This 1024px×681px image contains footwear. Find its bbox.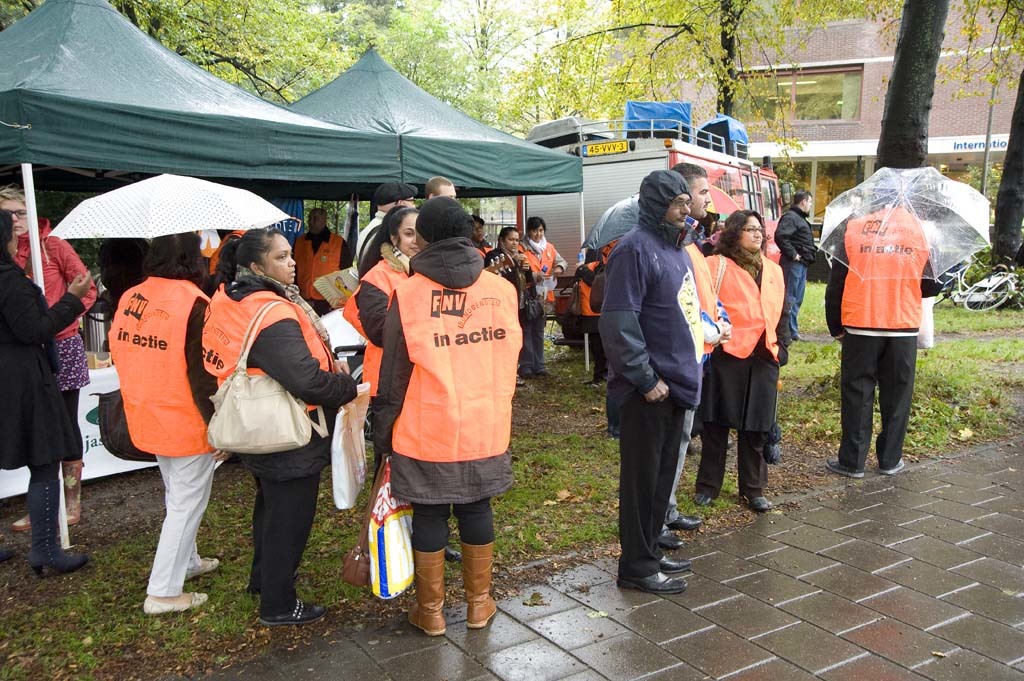
select_region(537, 370, 551, 376).
